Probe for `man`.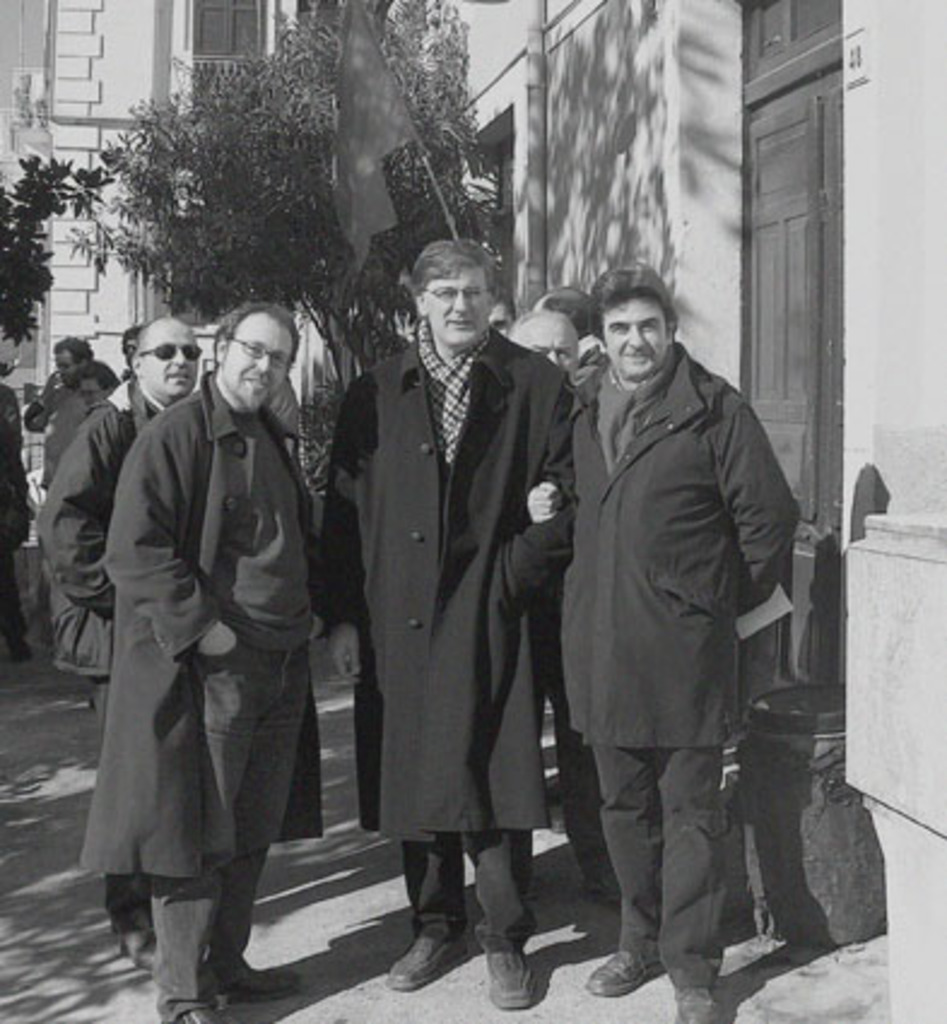
Probe result: <bbox>525, 239, 827, 973</bbox>.
